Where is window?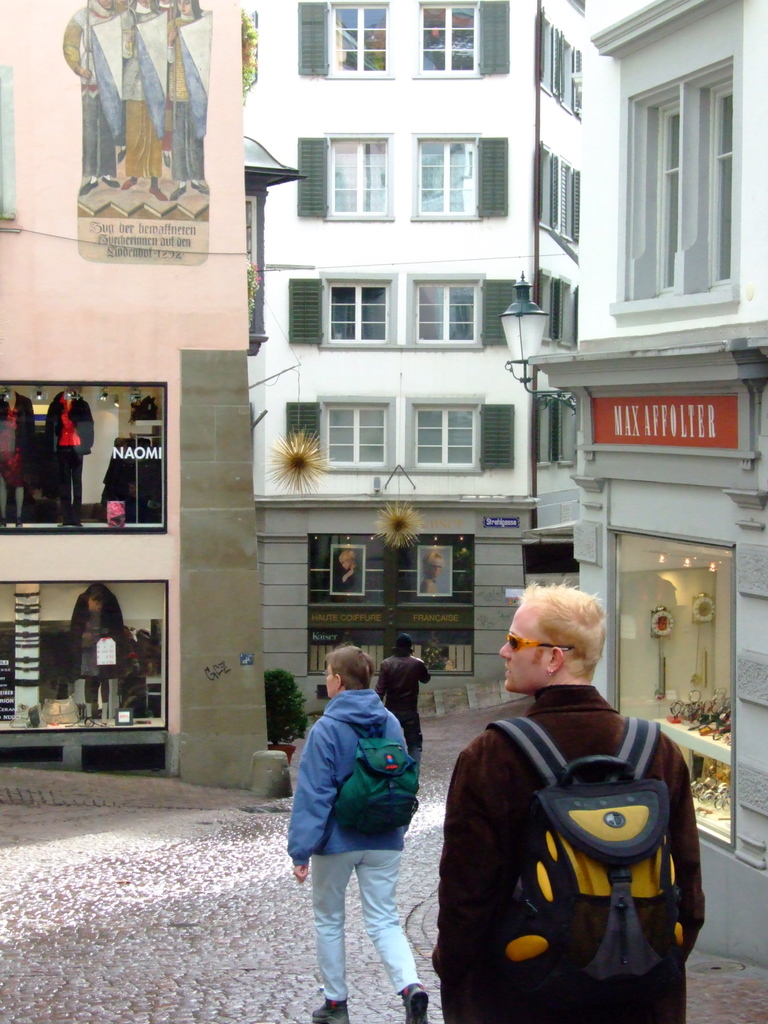
<region>538, 398, 554, 465</region>.
